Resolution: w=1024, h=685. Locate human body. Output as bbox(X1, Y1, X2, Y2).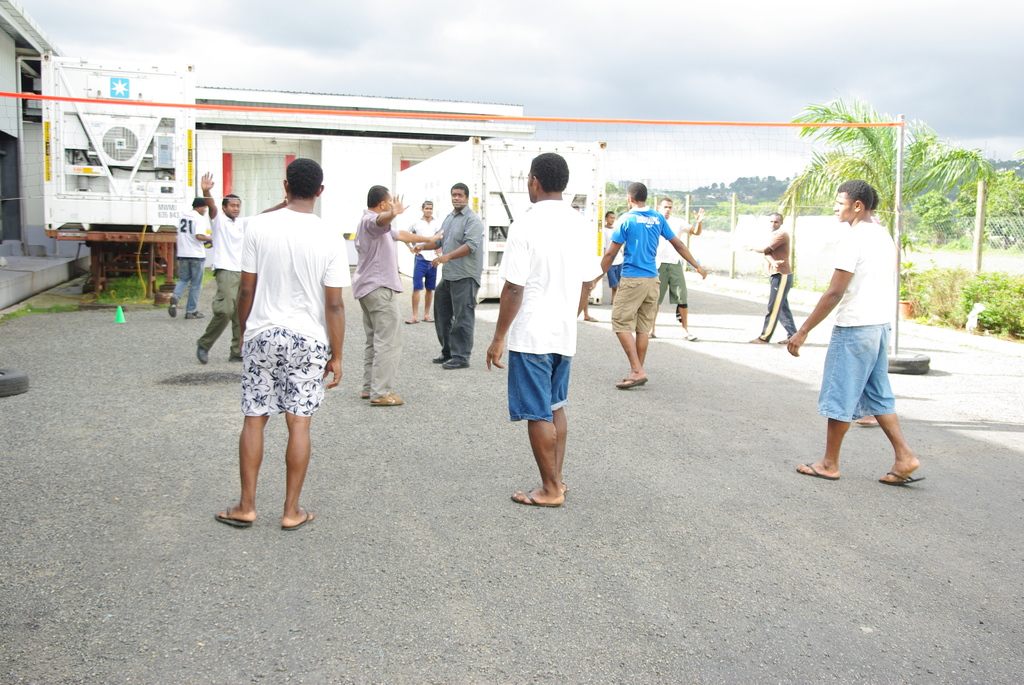
bbox(787, 174, 909, 496).
